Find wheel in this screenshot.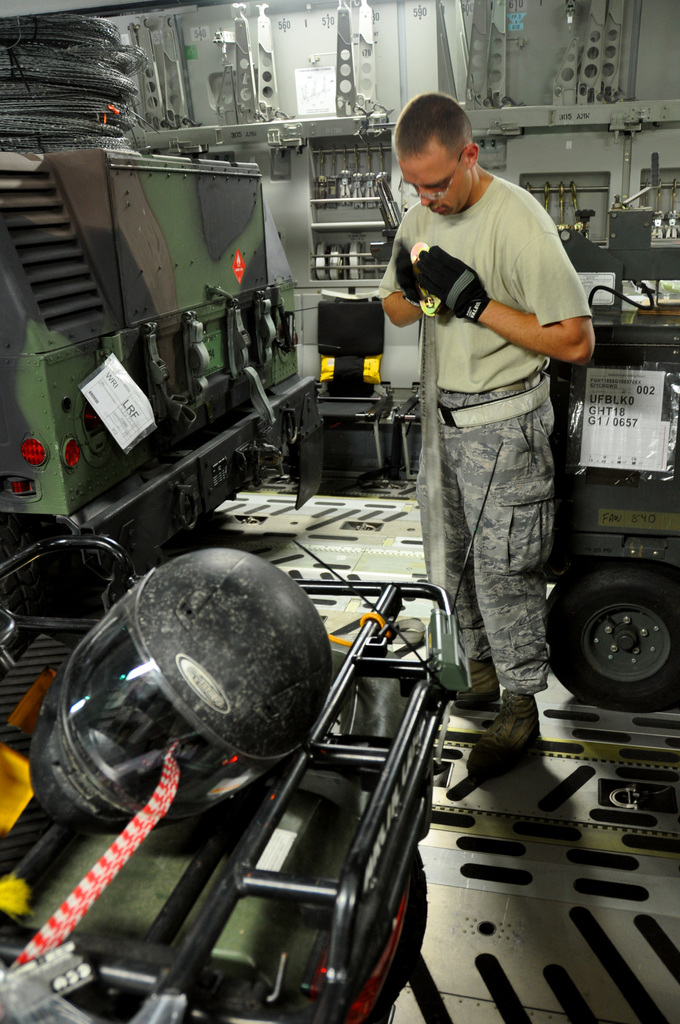
The bounding box for wheel is pyautogui.locateOnScreen(565, 564, 670, 711).
